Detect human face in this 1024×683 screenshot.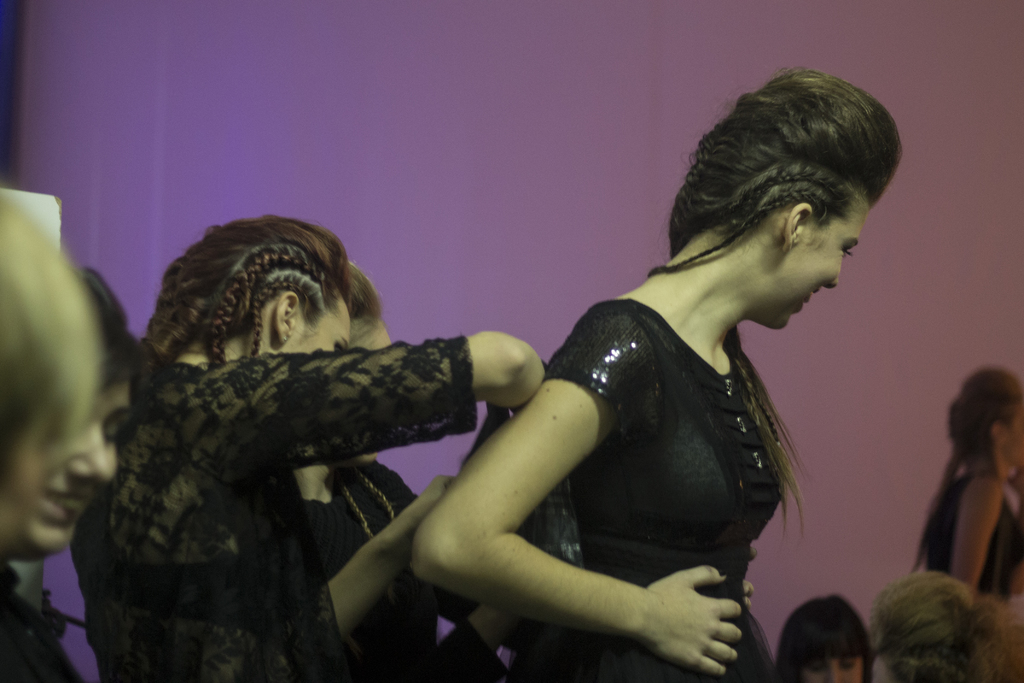
Detection: (288,297,351,354).
